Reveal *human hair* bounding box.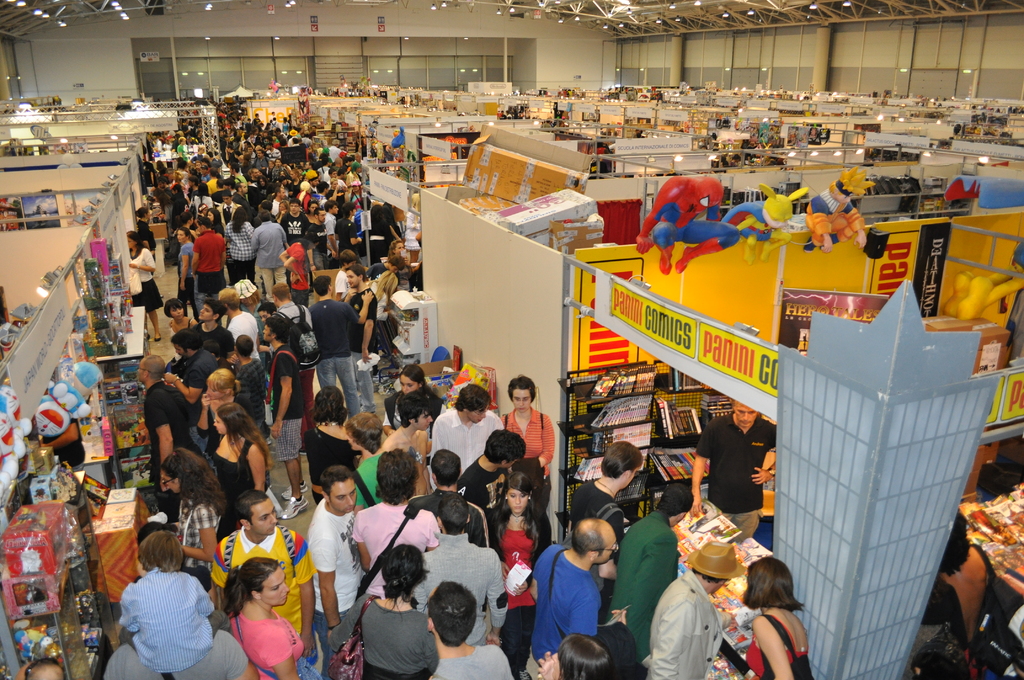
Revealed: box=[390, 238, 402, 262].
